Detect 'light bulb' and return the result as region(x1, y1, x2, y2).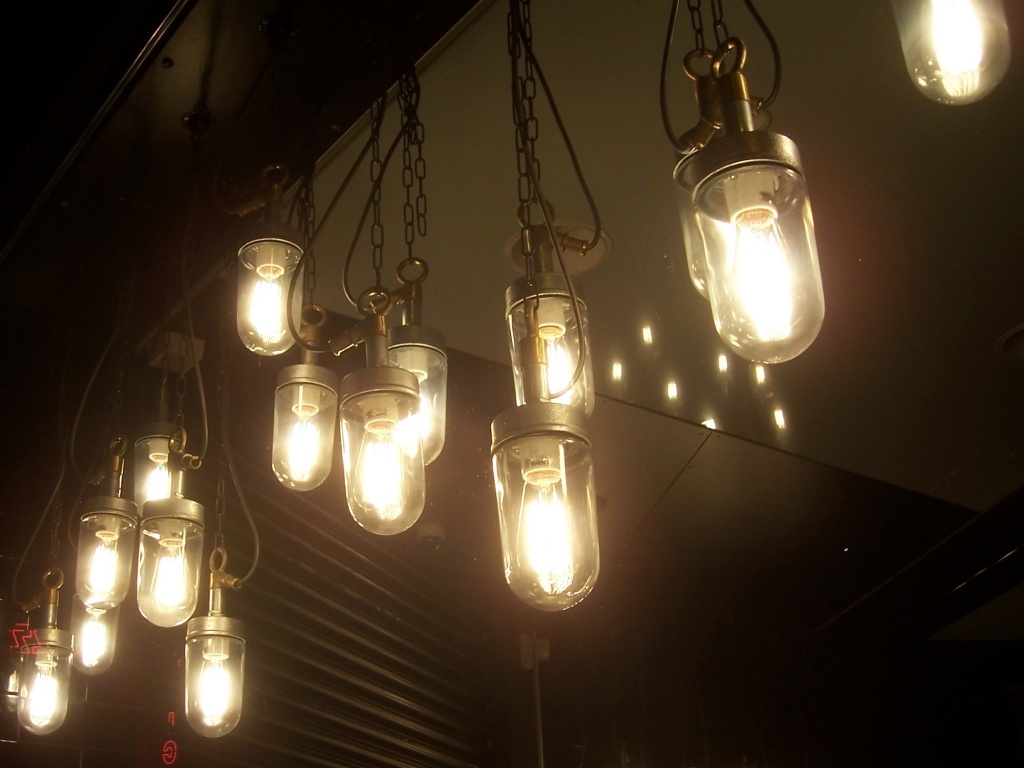
region(338, 315, 424, 537).
